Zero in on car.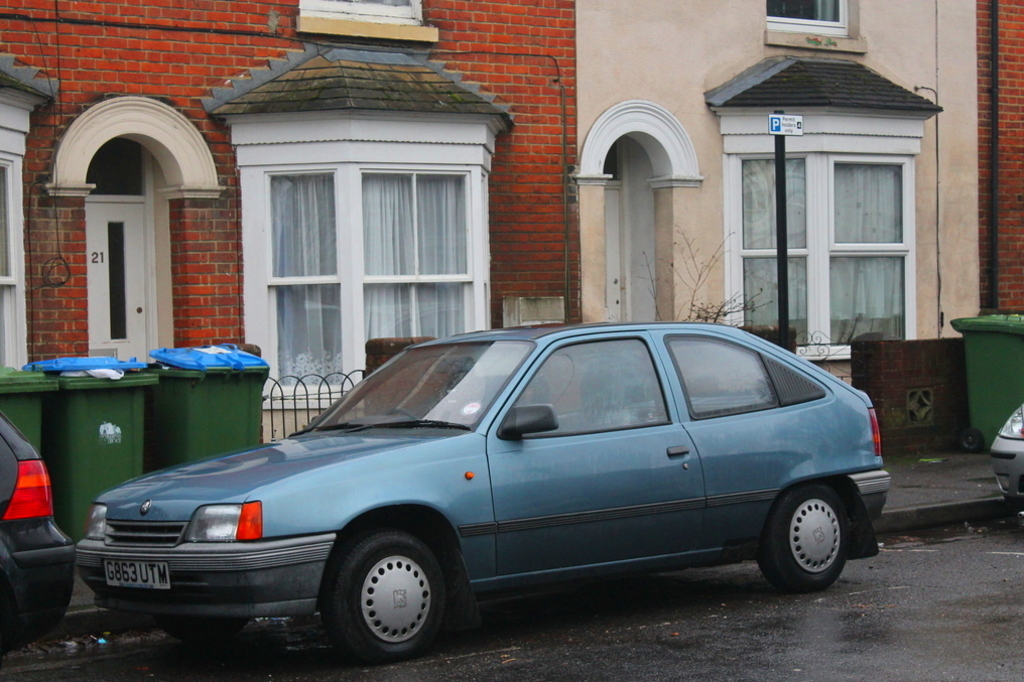
Zeroed in: <box>2,414,84,652</box>.
